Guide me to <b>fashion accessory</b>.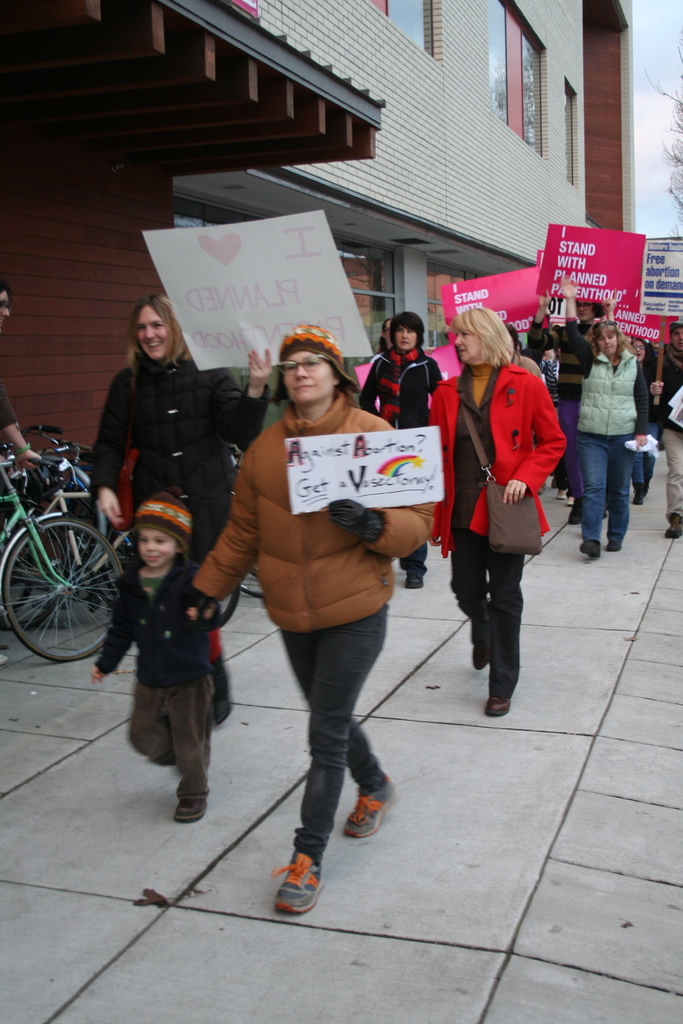
Guidance: rect(580, 541, 600, 561).
